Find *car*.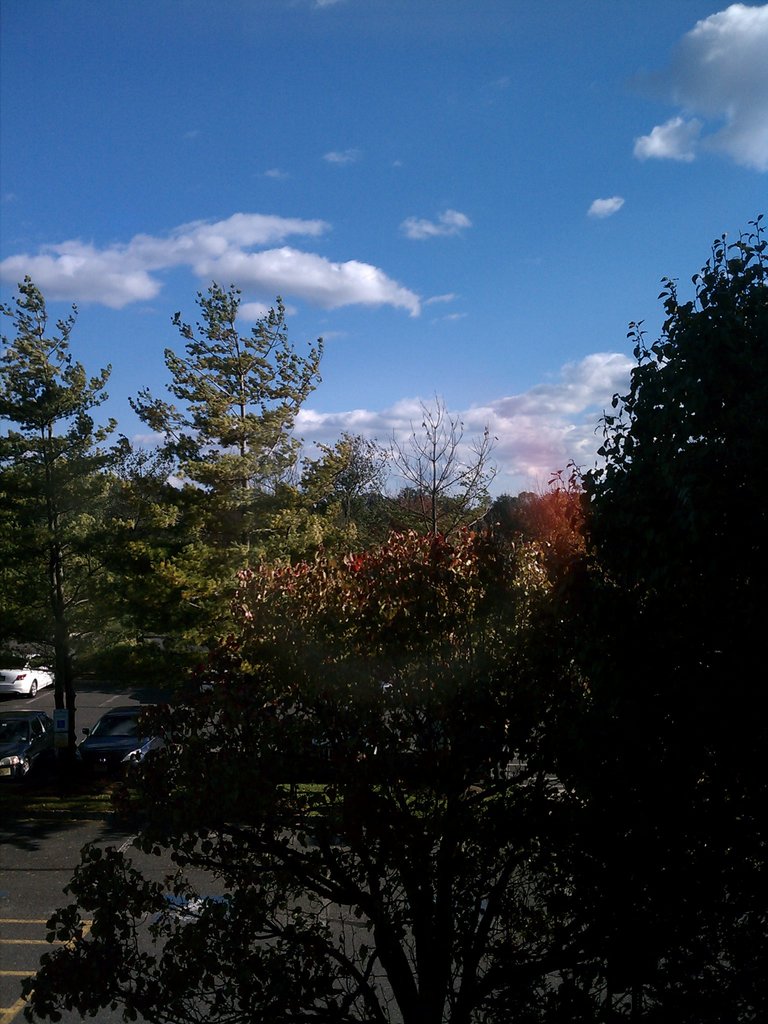
bbox=[0, 648, 54, 700].
